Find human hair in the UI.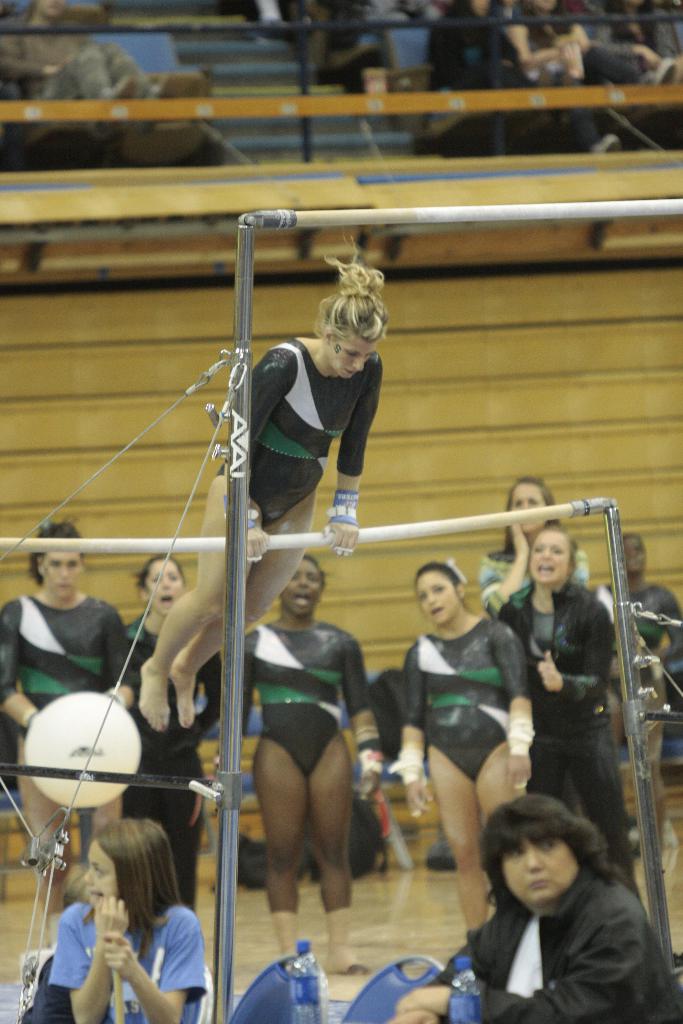
UI element at l=477, t=790, r=618, b=915.
